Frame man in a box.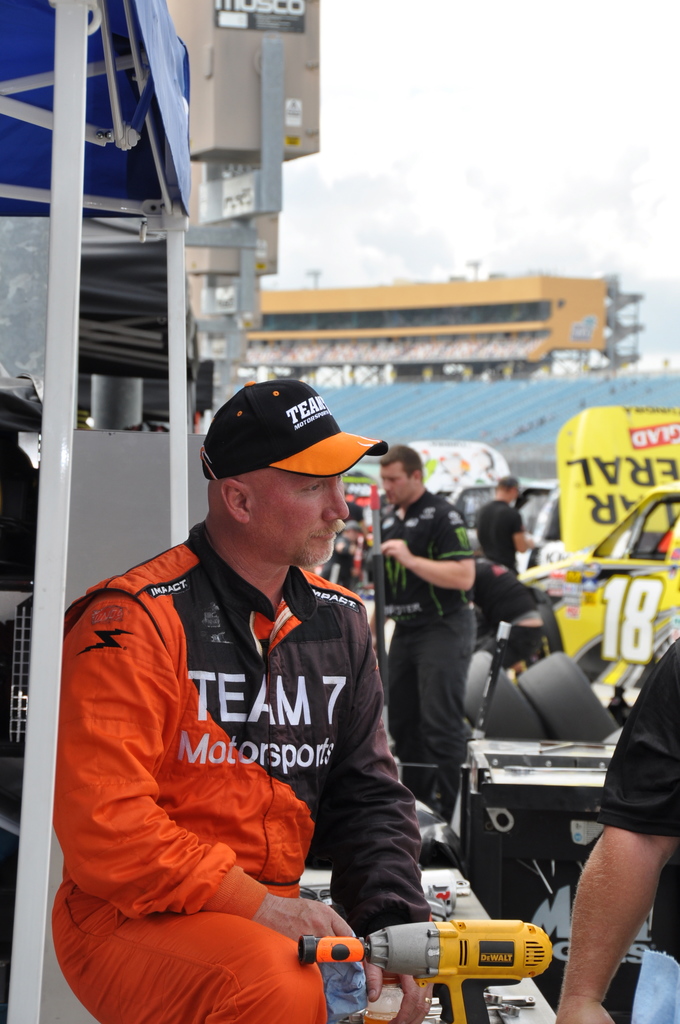
Rect(371, 447, 483, 815).
